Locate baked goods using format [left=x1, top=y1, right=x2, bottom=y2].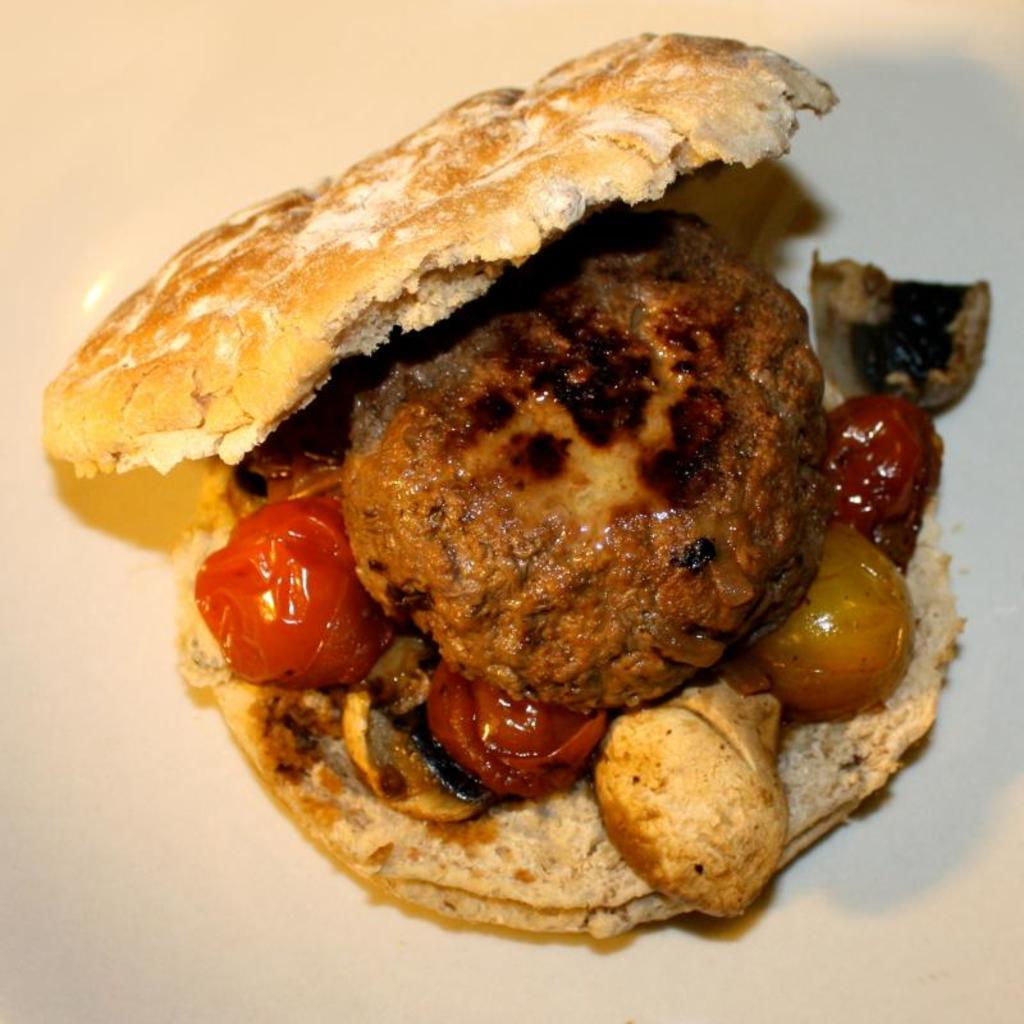
[left=38, top=18, right=959, bottom=947].
